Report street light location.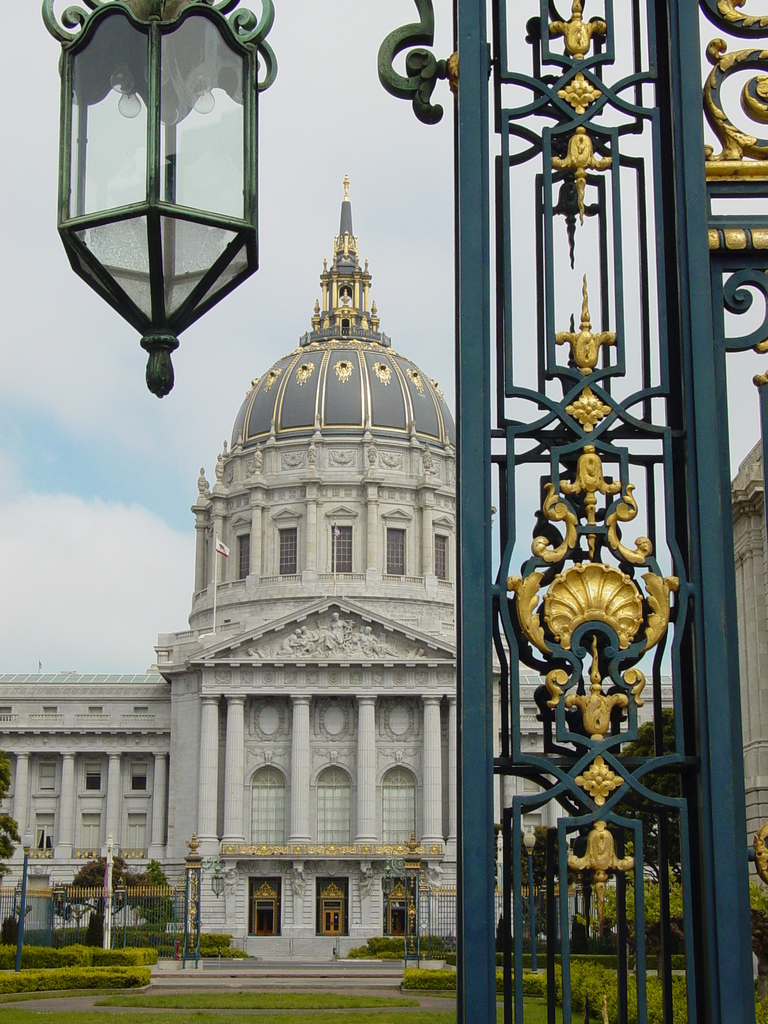
Report: Rect(520, 827, 540, 972).
